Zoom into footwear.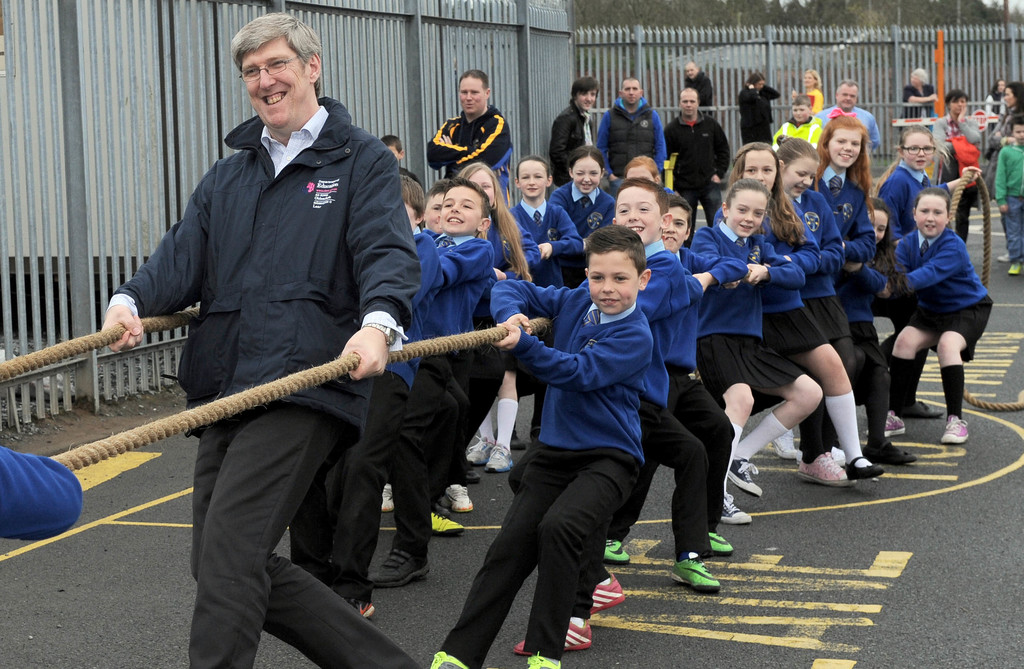
Zoom target: crop(721, 494, 751, 531).
